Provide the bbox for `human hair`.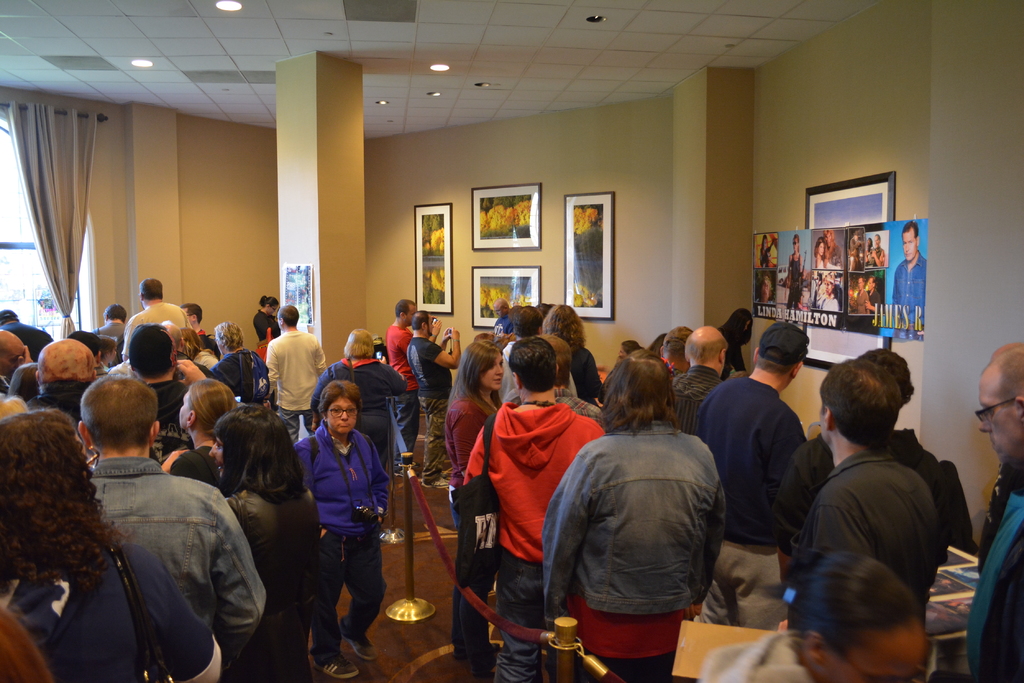
box(538, 335, 573, 387).
